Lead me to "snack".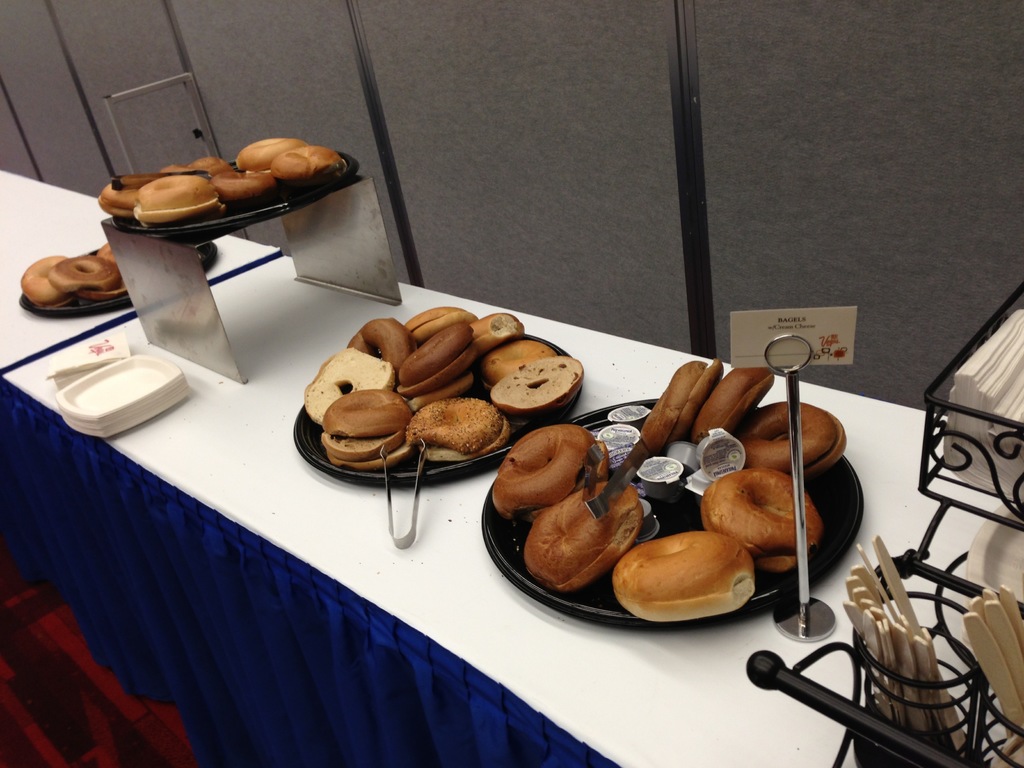
Lead to bbox=(616, 540, 761, 619).
